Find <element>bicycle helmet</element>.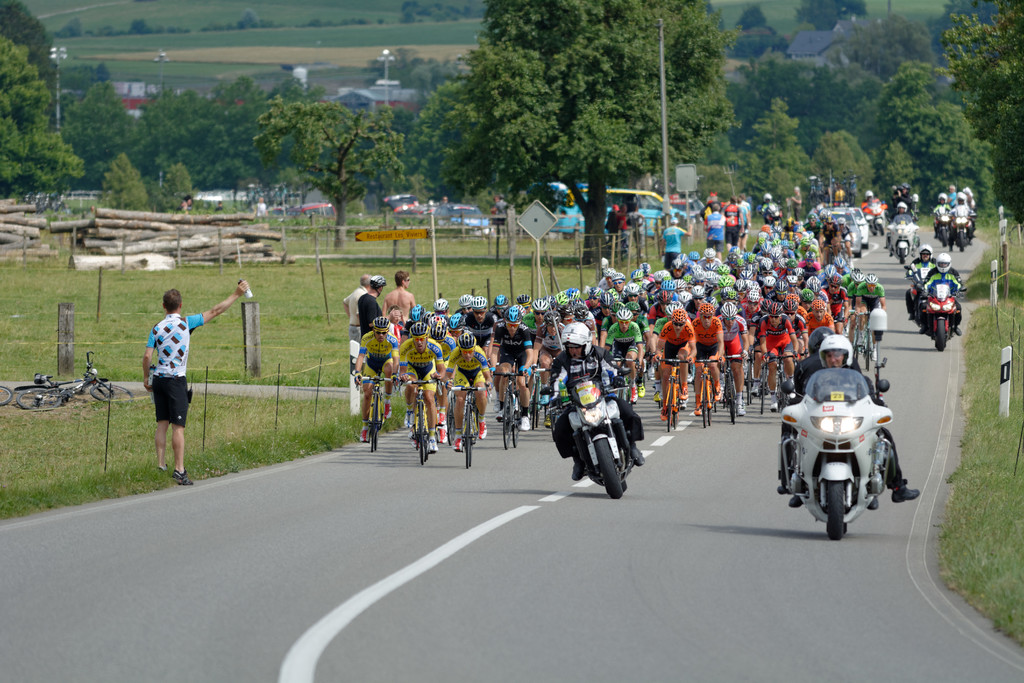
x1=470, y1=298, x2=486, y2=308.
